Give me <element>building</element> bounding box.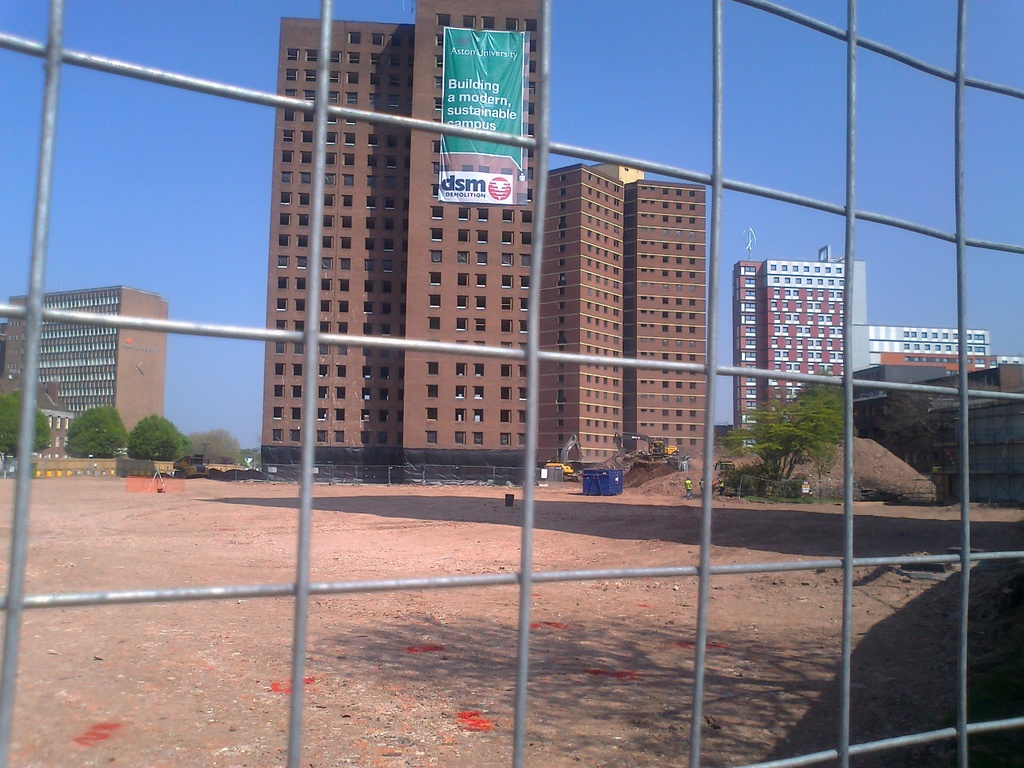
[left=259, top=0, right=543, bottom=483].
